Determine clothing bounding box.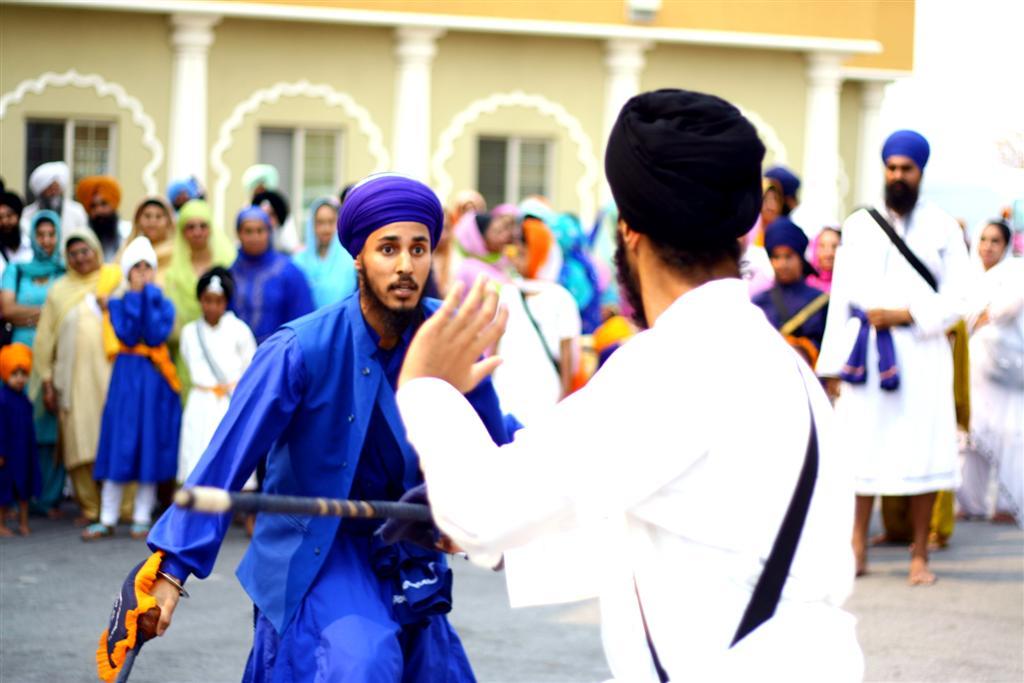
Determined: bbox(966, 226, 1023, 522).
